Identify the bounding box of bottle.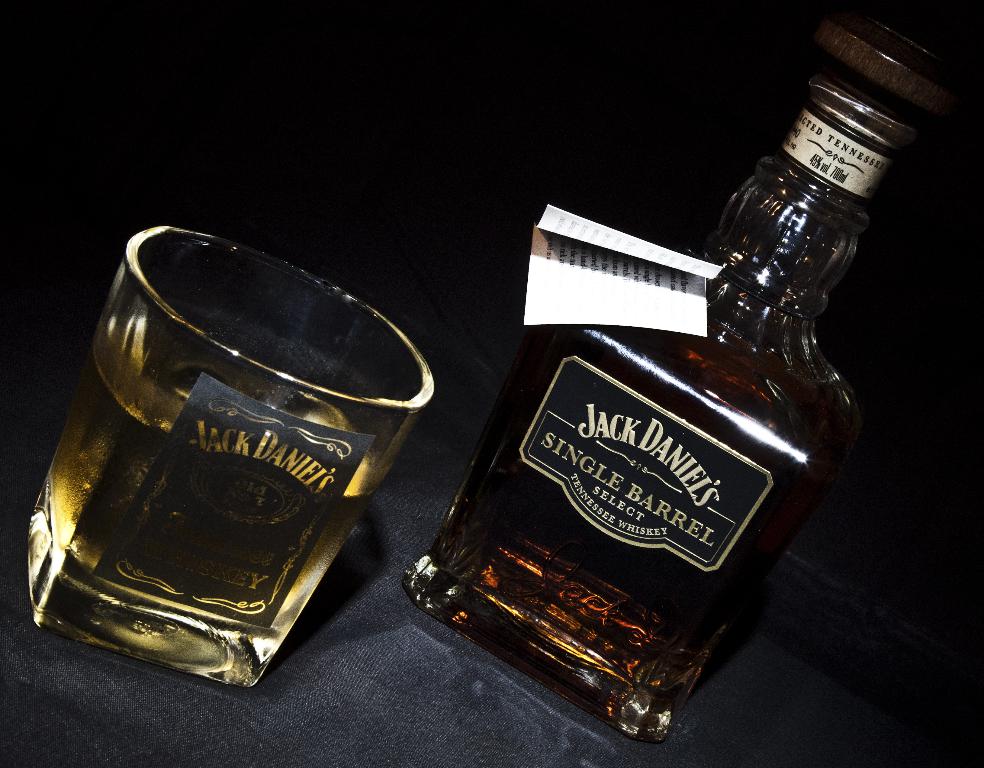
400,46,940,734.
